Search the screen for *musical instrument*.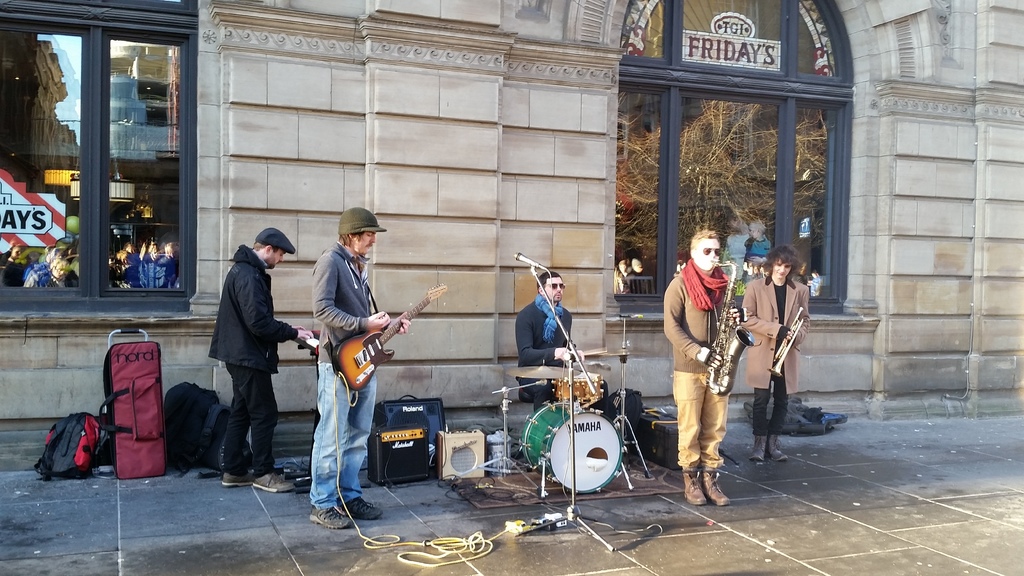
Found at box(504, 356, 578, 387).
